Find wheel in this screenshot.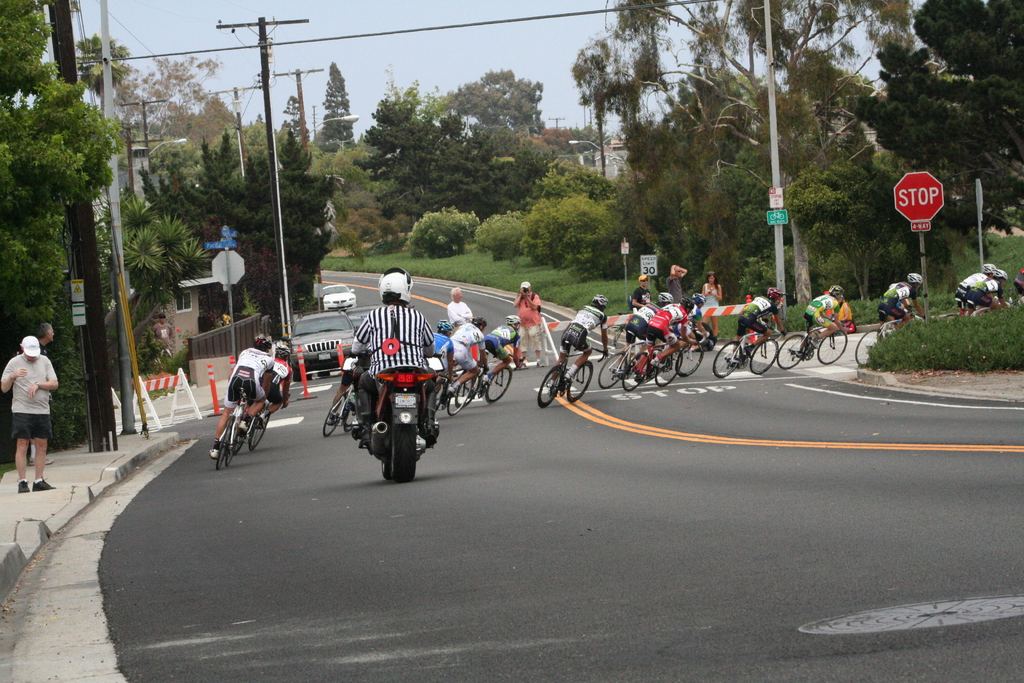
The bounding box for wheel is <bbox>228, 422, 248, 466</bbox>.
